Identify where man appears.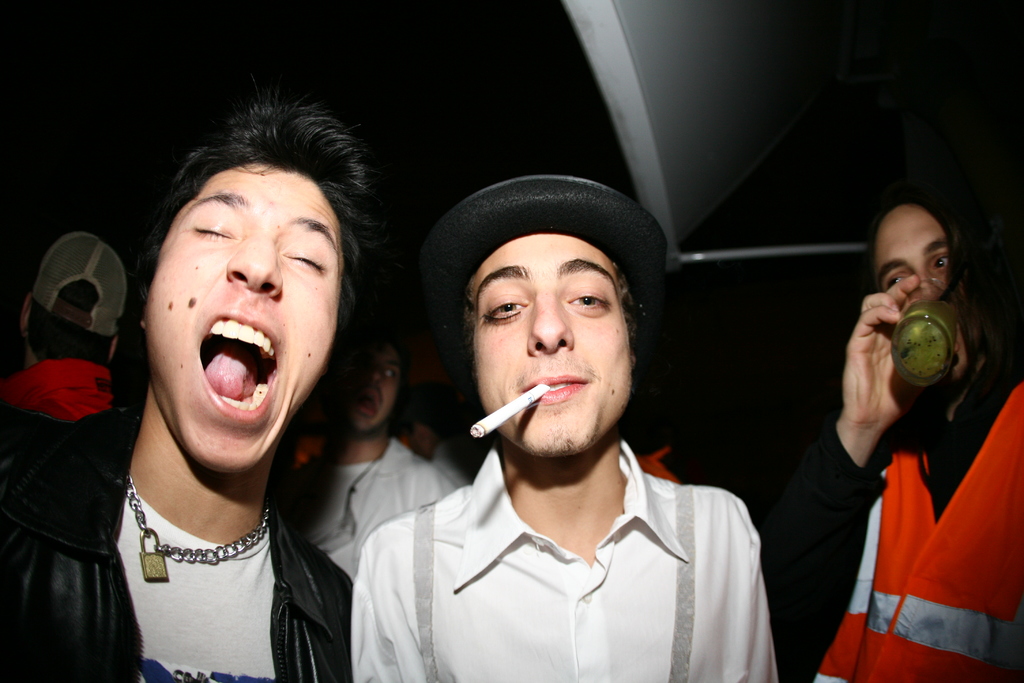
Appears at (x1=263, y1=324, x2=520, y2=611).
